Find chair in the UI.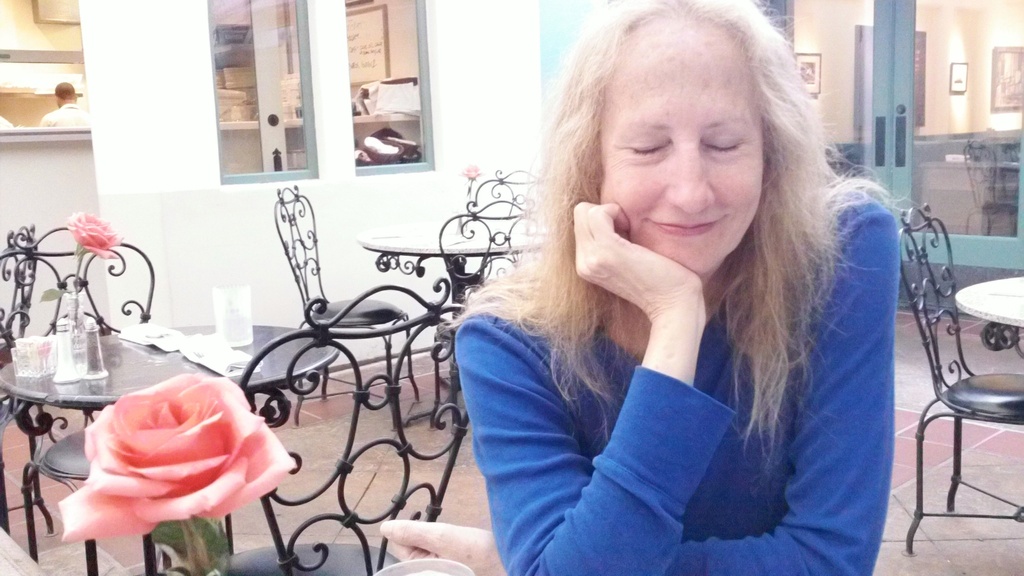
UI element at BBox(145, 280, 470, 575).
